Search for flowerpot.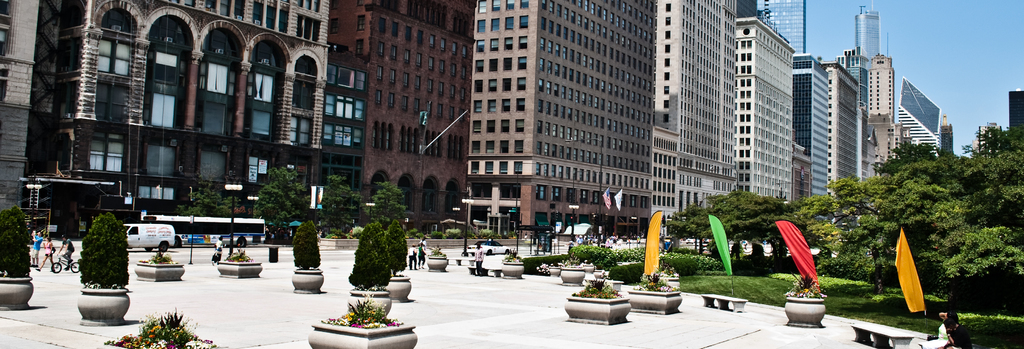
Found at 563 291 627 323.
